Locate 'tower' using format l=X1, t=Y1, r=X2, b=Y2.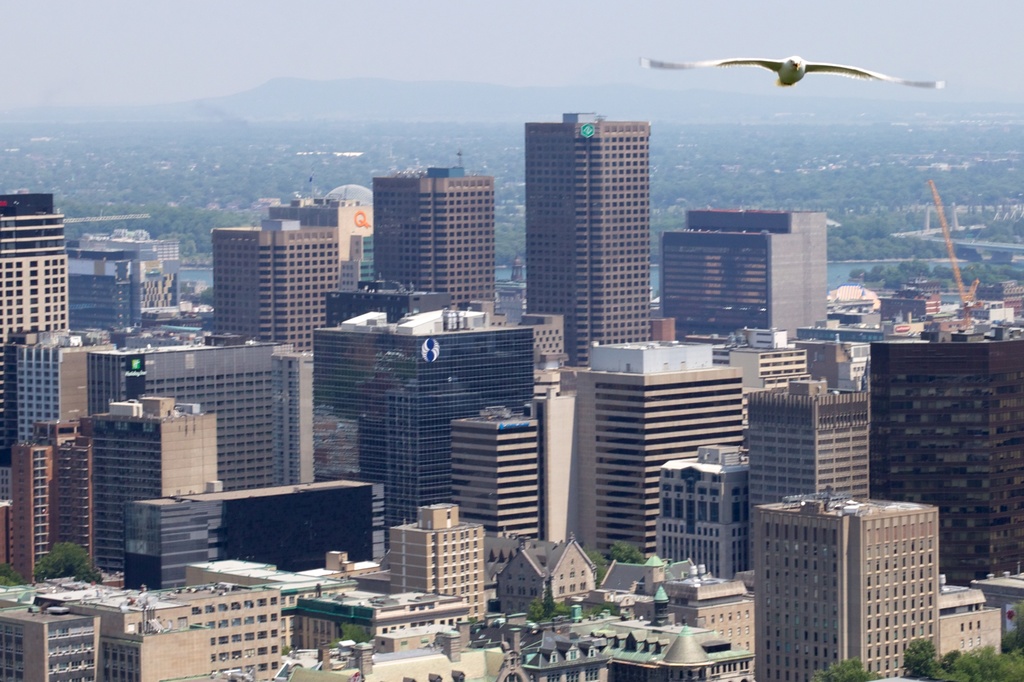
l=22, t=421, r=109, b=592.
